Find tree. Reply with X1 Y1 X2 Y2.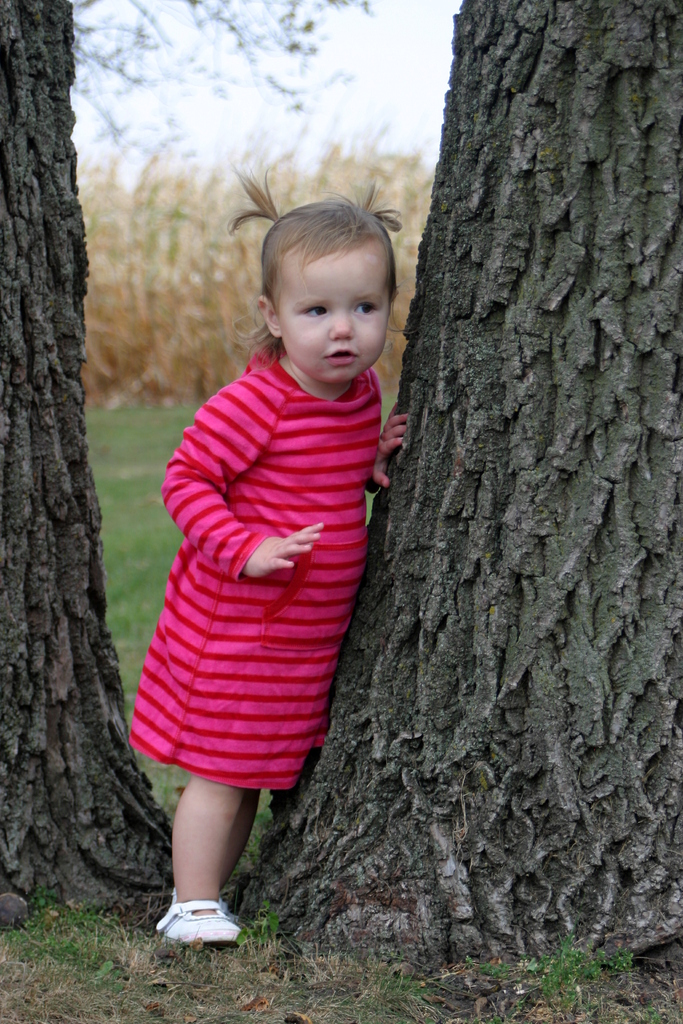
0 0 682 964.
